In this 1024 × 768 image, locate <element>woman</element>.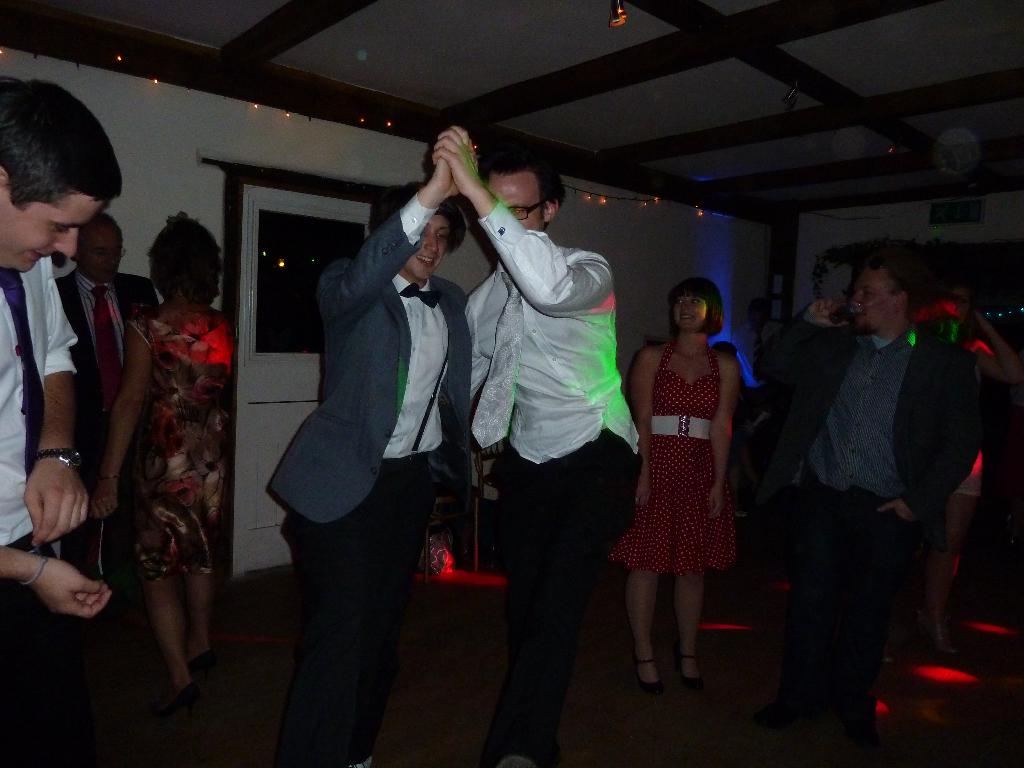
Bounding box: bbox=[77, 202, 243, 720].
